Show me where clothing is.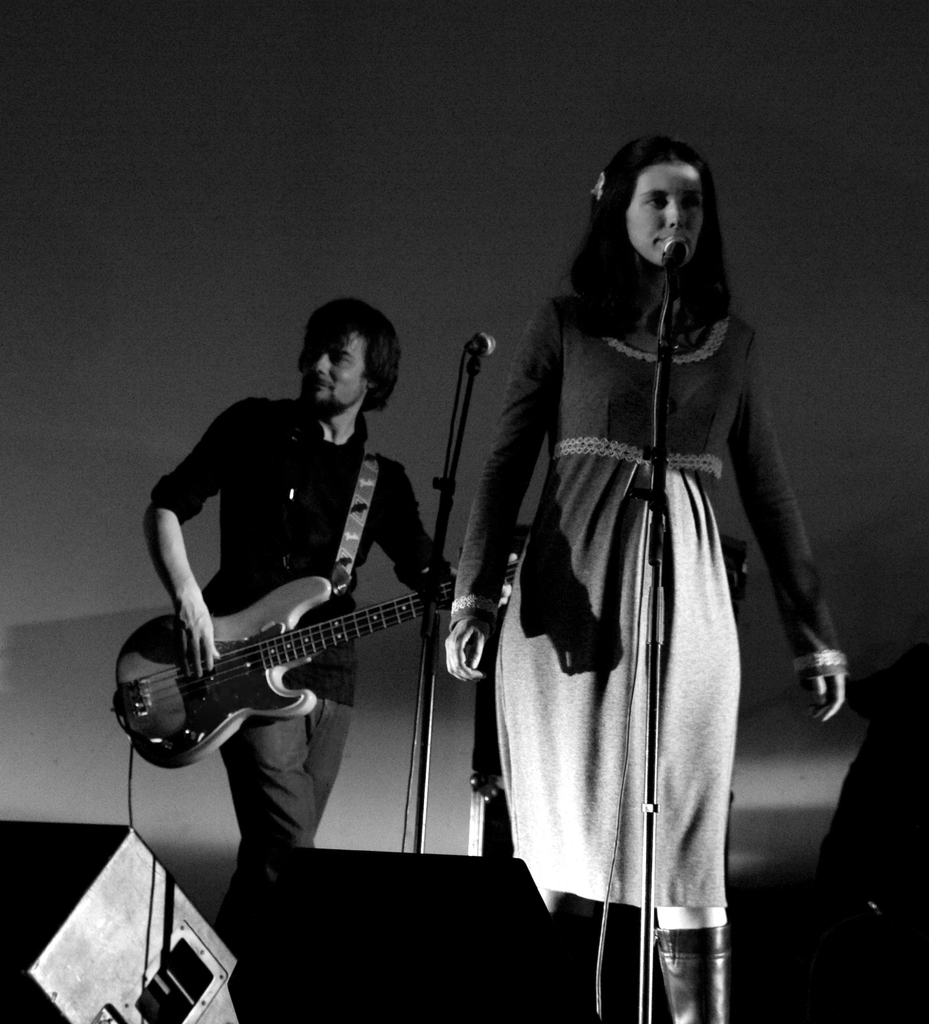
clothing is at (442, 265, 848, 1023).
